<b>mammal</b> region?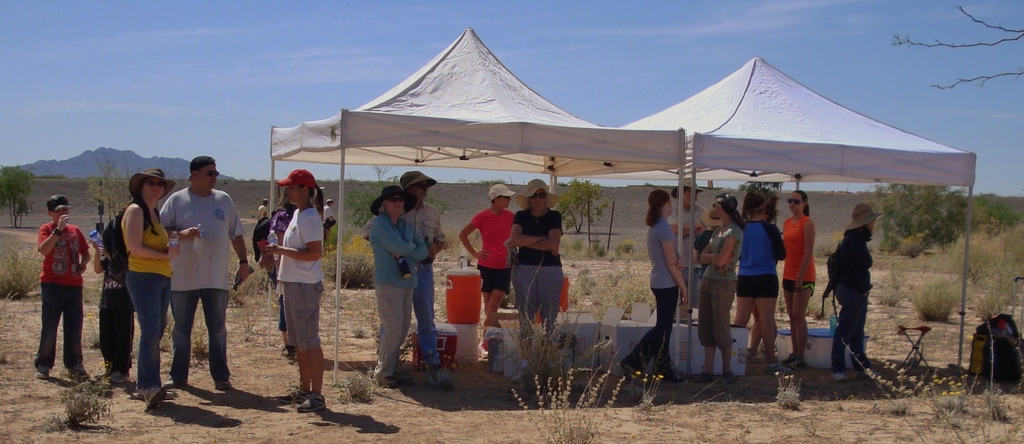
<region>122, 167, 184, 404</region>
